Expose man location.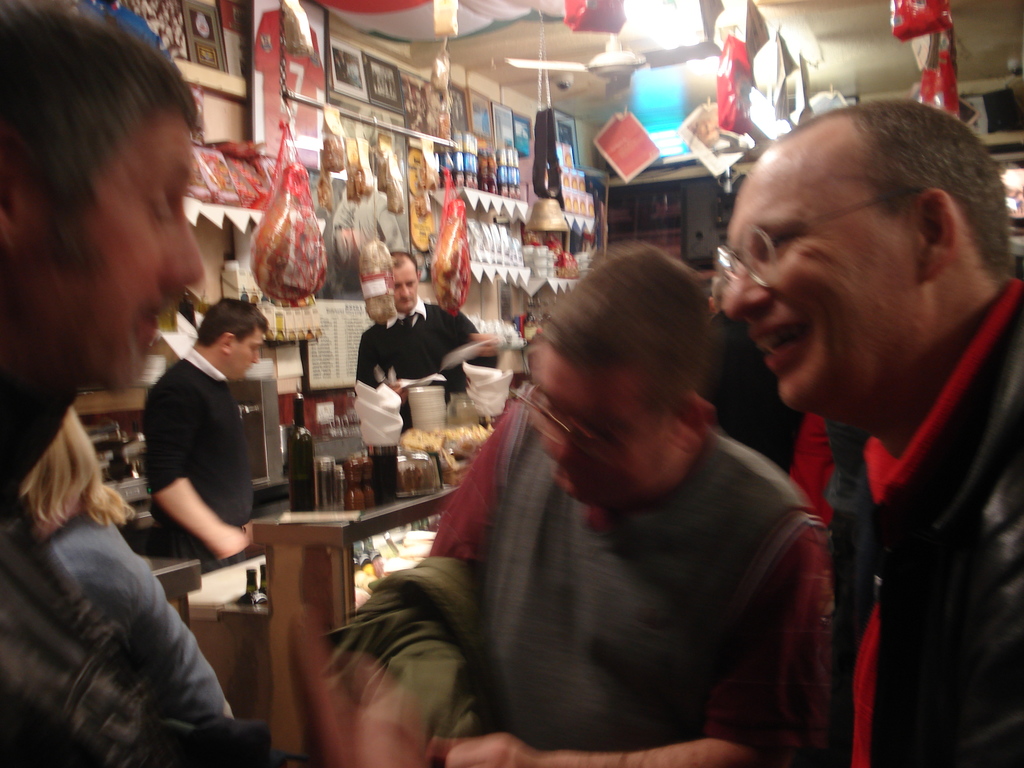
Exposed at region(328, 233, 831, 767).
